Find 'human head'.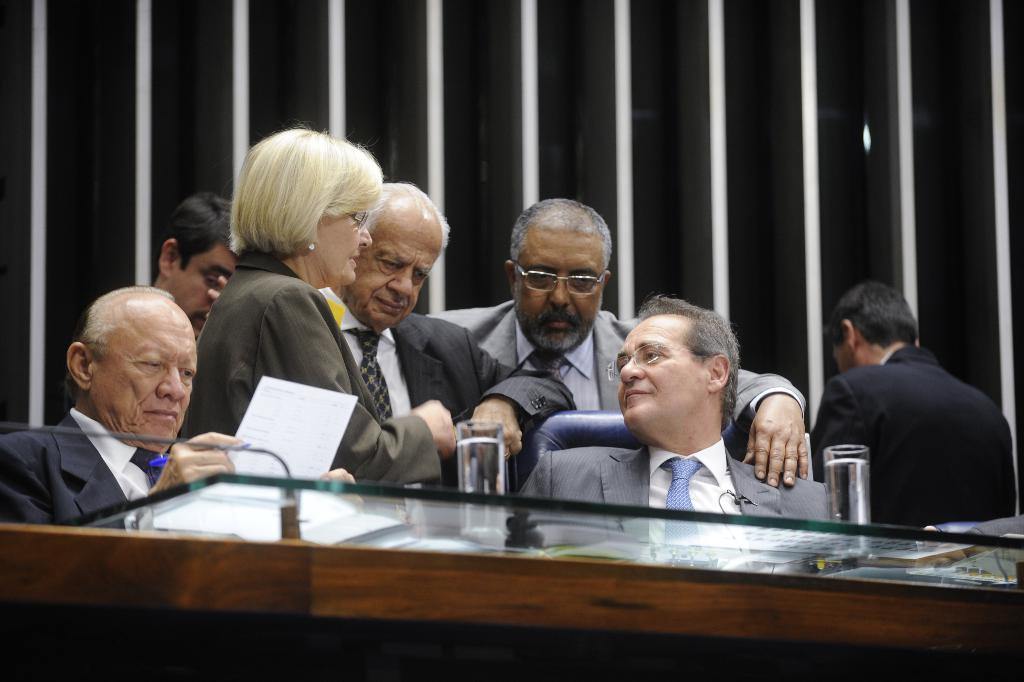
506:200:614:356.
